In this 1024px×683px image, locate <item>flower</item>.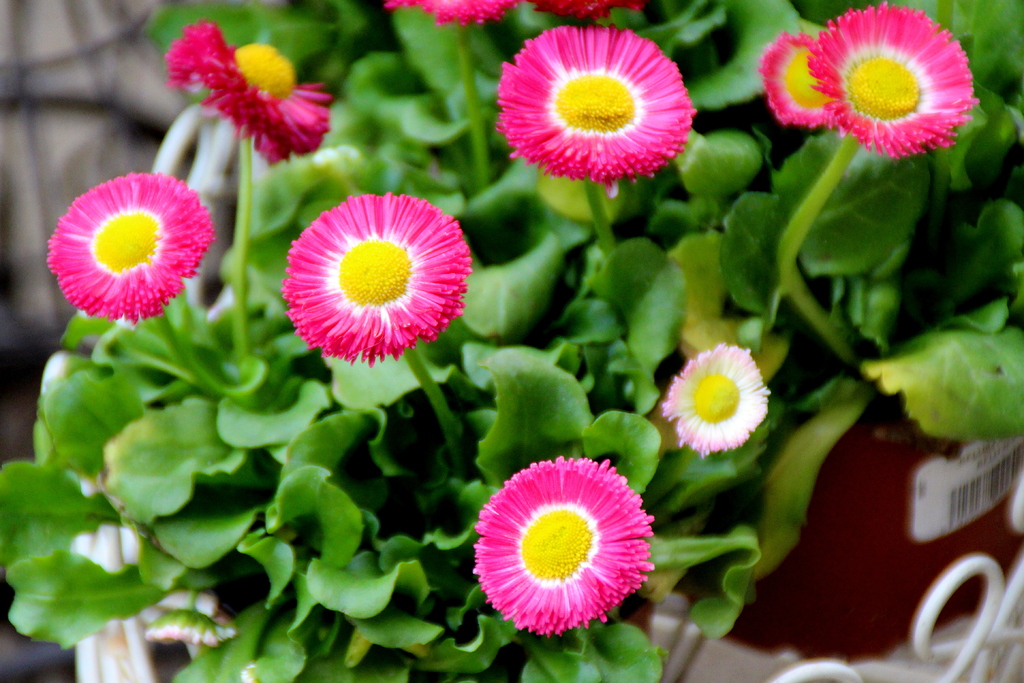
Bounding box: x1=751, y1=29, x2=845, y2=136.
